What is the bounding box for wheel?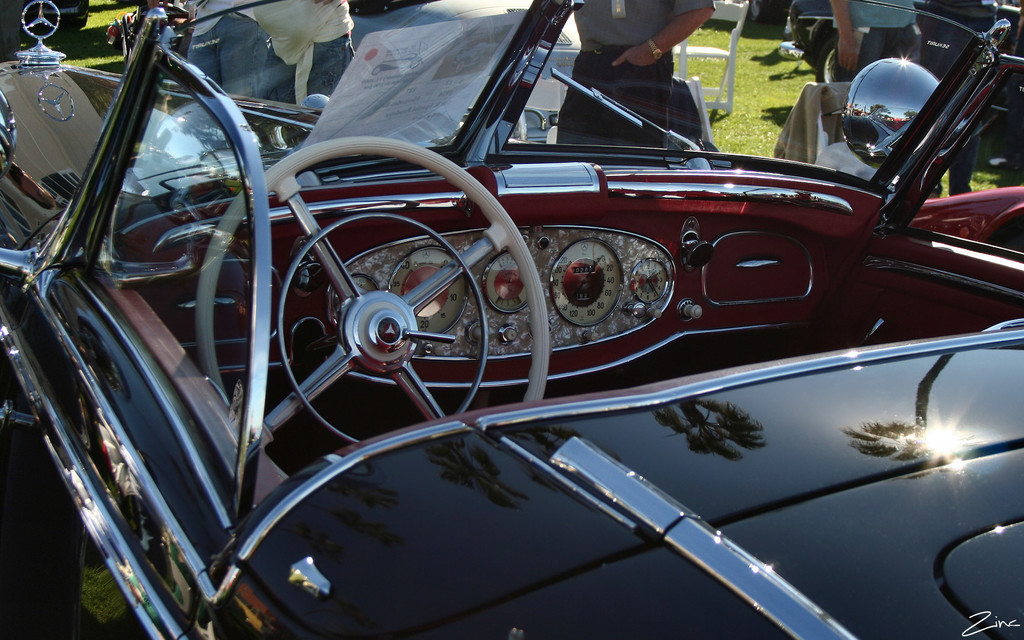
left=193, top=129, right=554, bottom=399.
